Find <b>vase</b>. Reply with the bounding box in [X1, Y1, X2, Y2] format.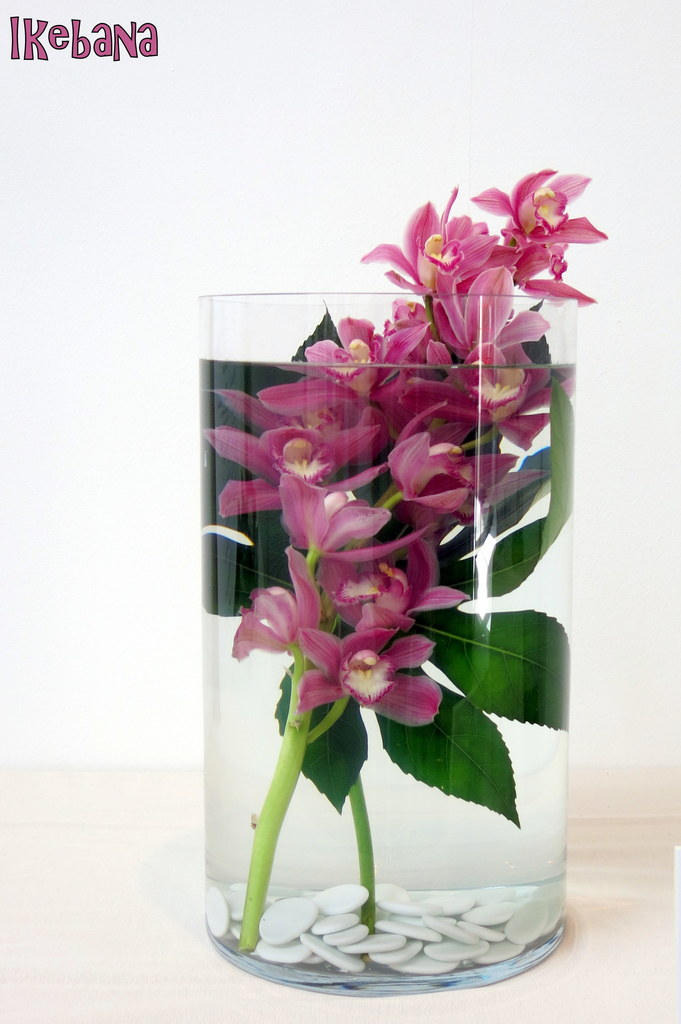
[193, 289, 572, 998].
